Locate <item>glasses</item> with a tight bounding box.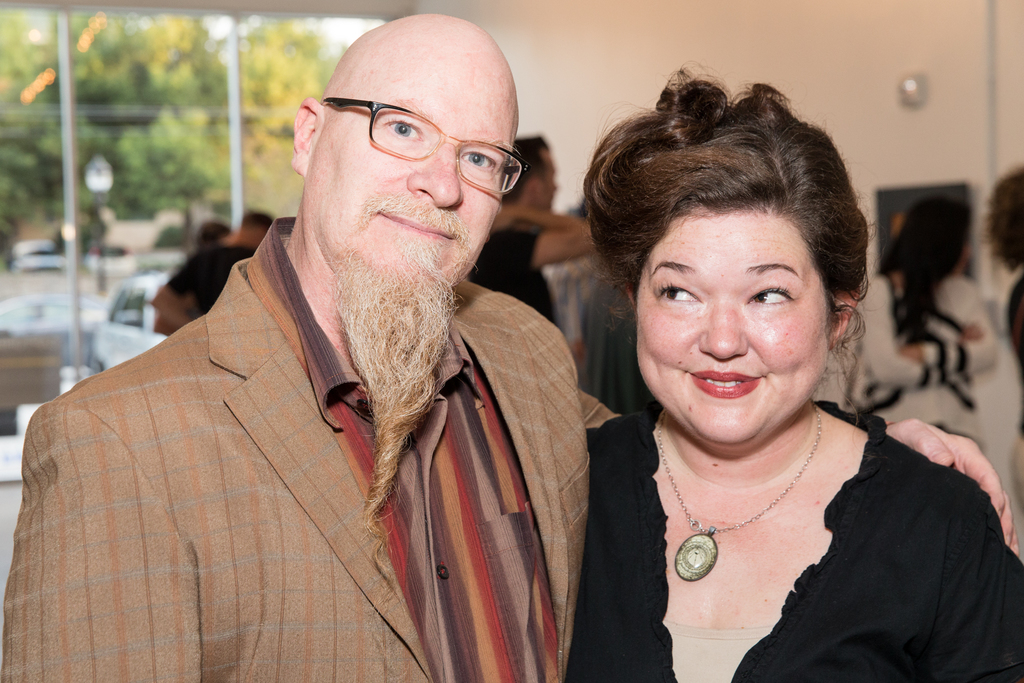
[318, 90, 527, 200].
